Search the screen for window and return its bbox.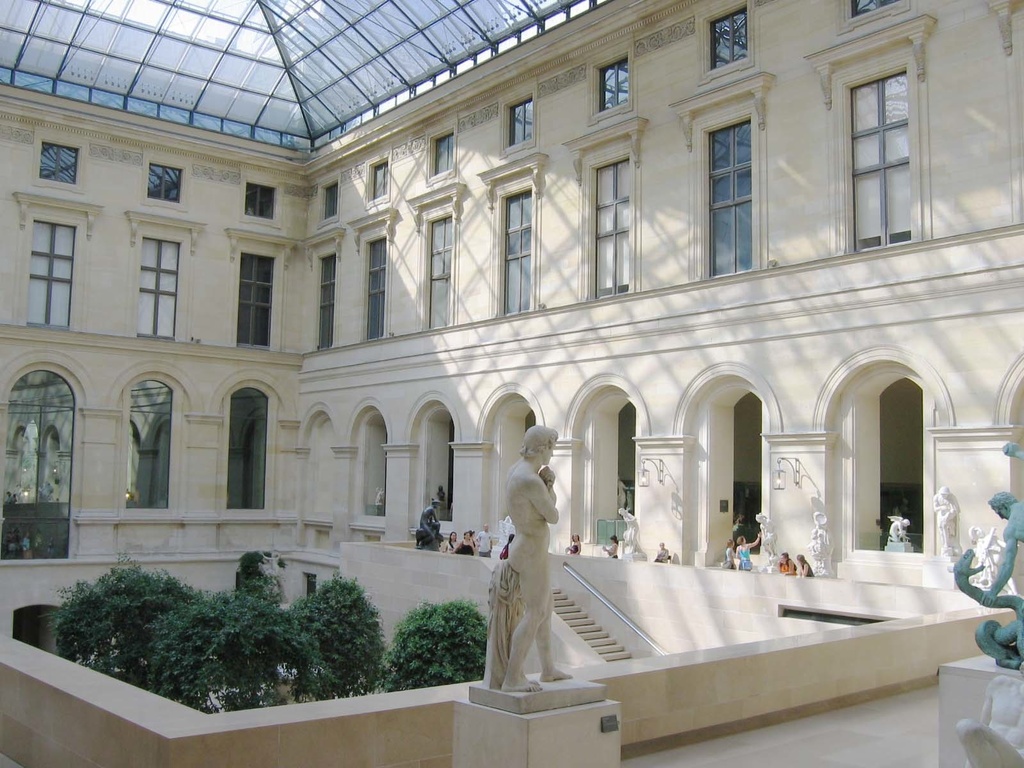
Found: Rect(843, 0, 894, 20).
